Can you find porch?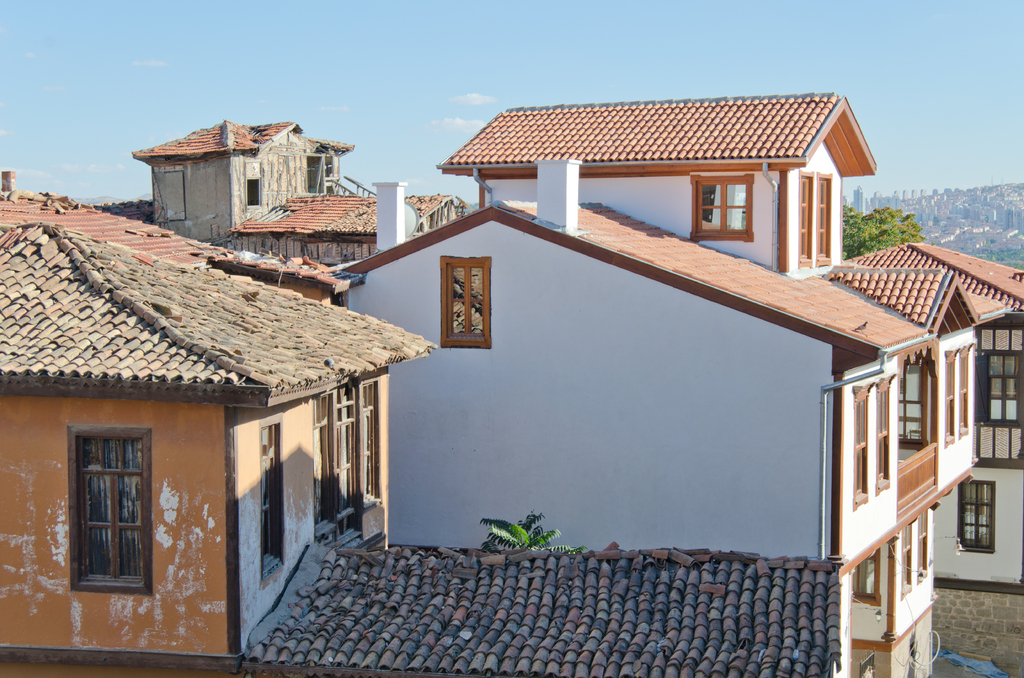
Yes, bounding box: [x1=848, y1=625, x2=938, y2=677].
